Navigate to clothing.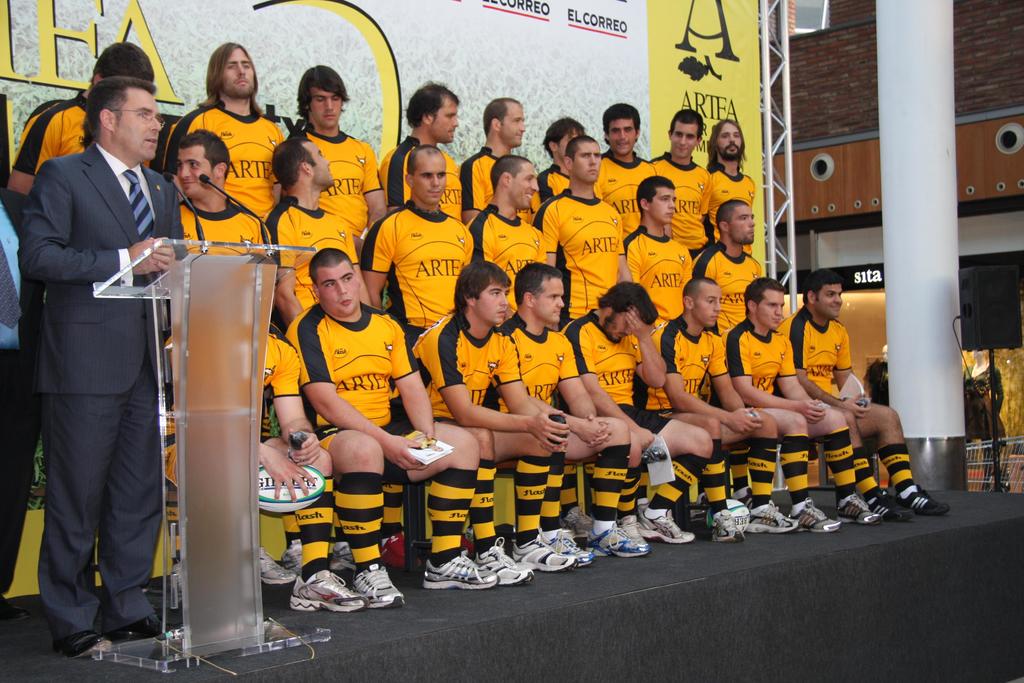
Navigation target: [184, 199, 276, 256].
